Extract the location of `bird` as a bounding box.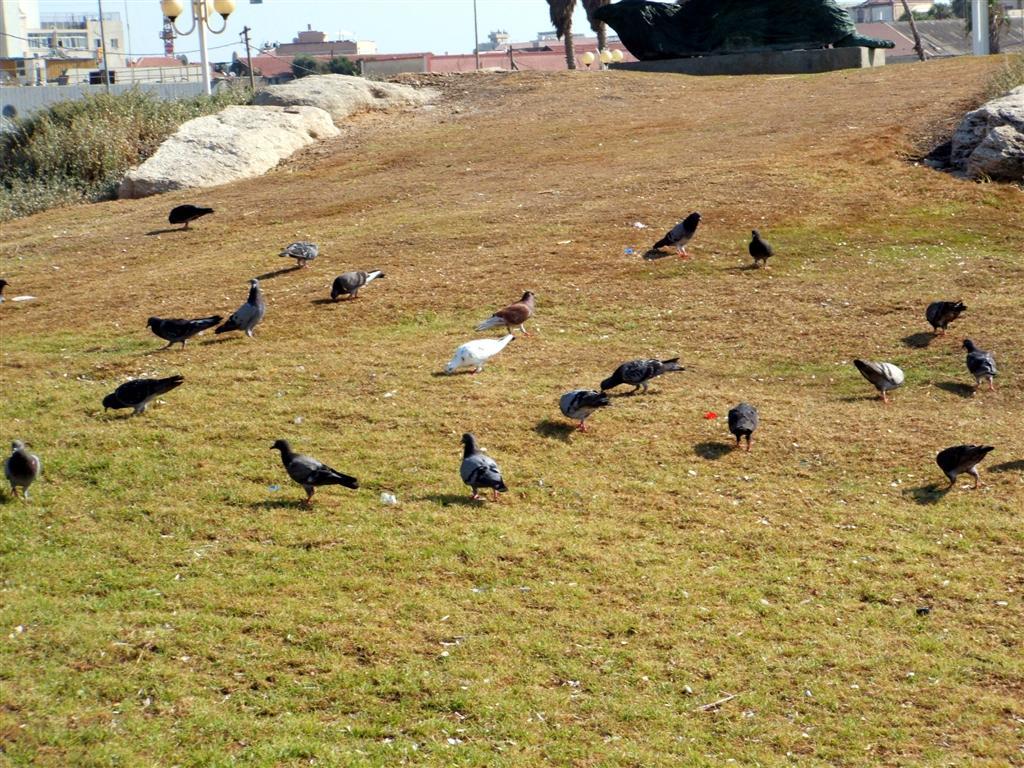
BBox(103, 379, 189, 418).
